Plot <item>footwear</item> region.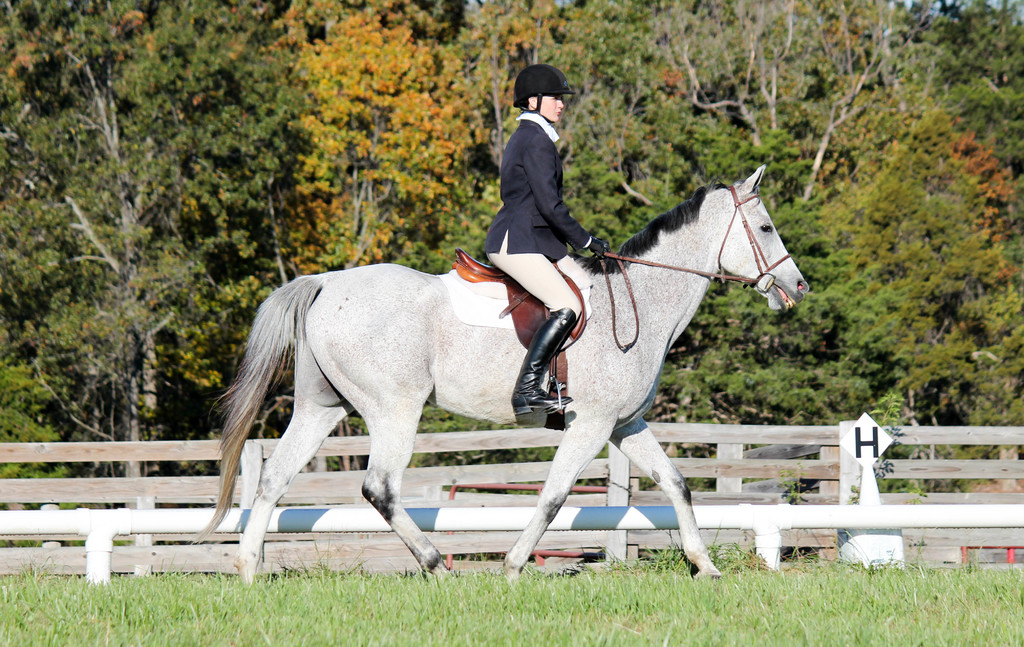
Plotted at (left=514, top=309, right=577, bottom=417).
